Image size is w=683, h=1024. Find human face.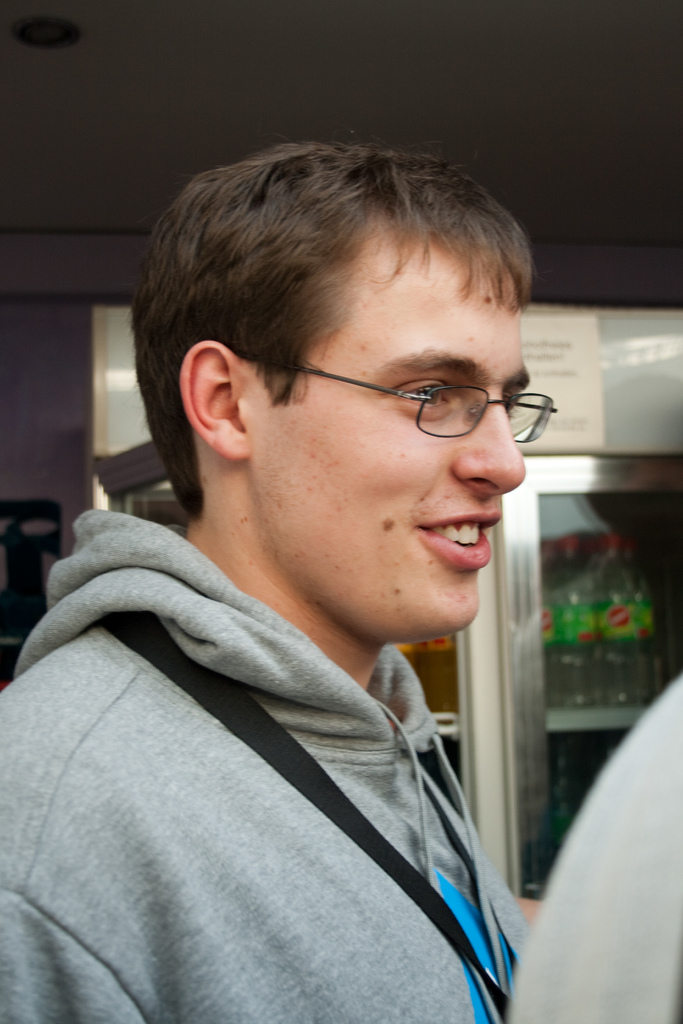
246,225,534,637.
